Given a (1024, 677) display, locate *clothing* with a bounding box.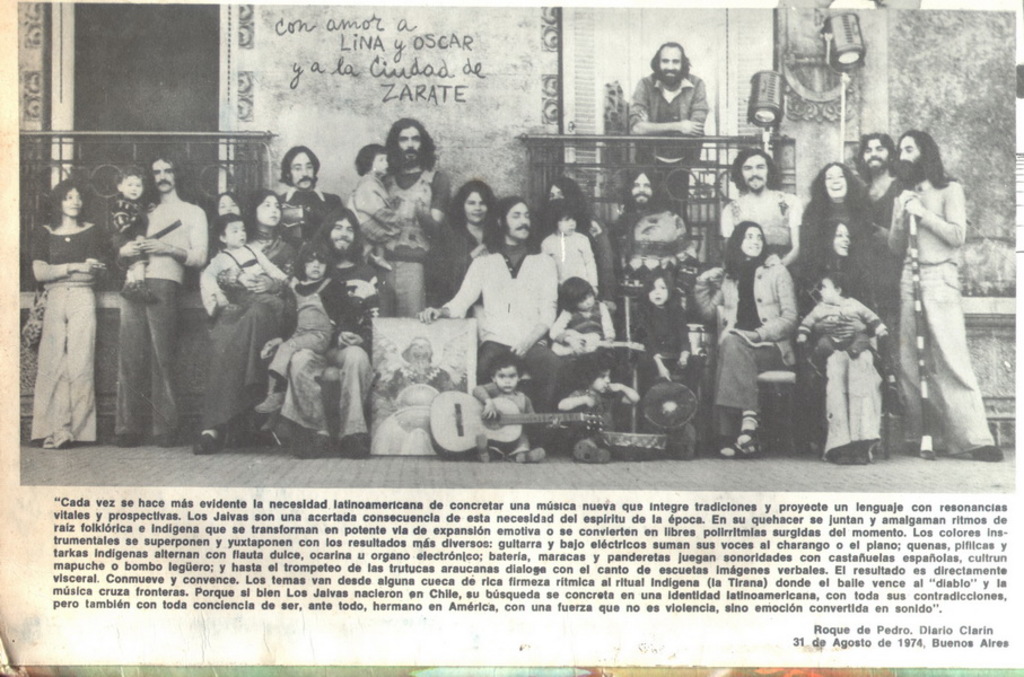
Located: box(872, 170, 903, 231).
